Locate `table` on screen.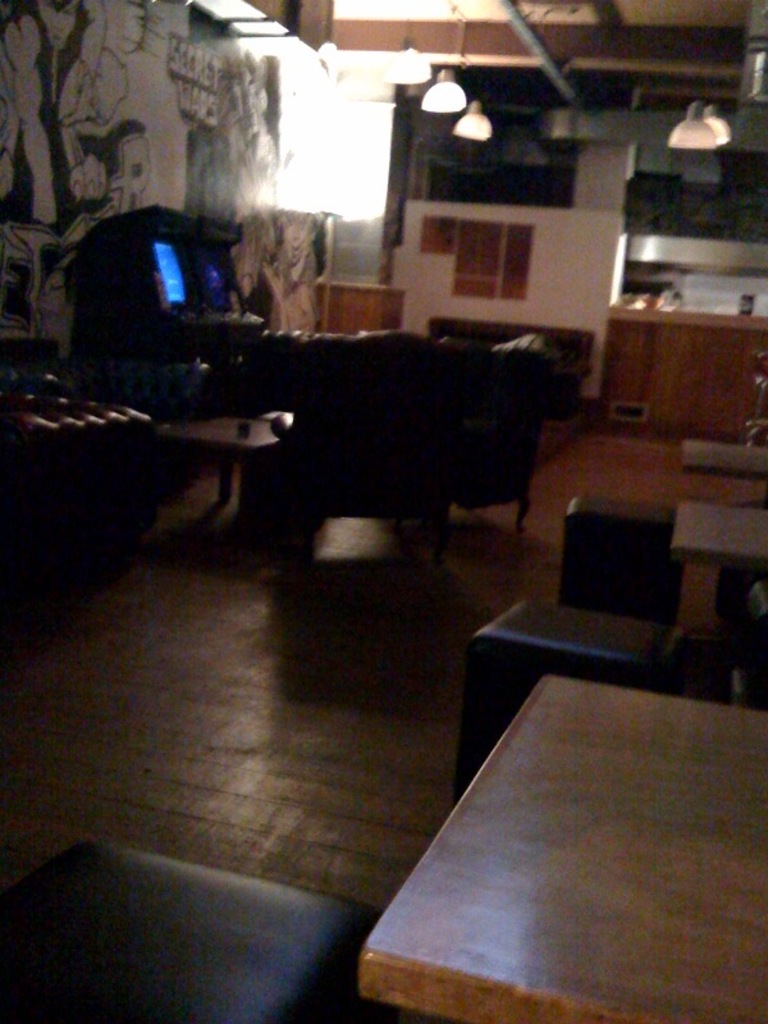
On screen at 669,499,767,623.
